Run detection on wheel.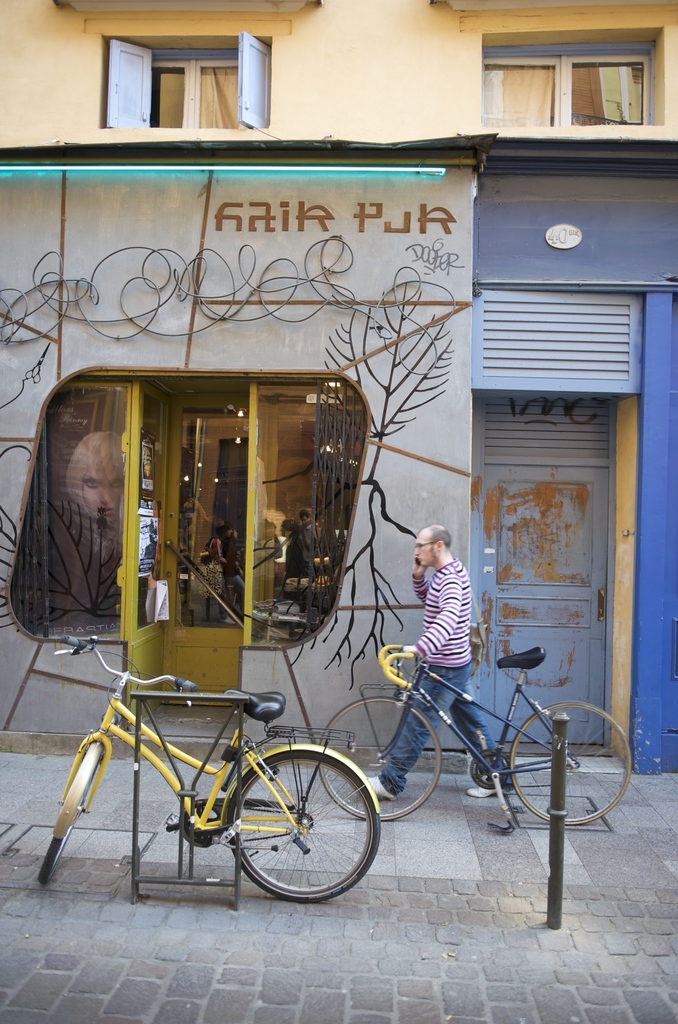
Result: crop(510, 700, 631, 824).
